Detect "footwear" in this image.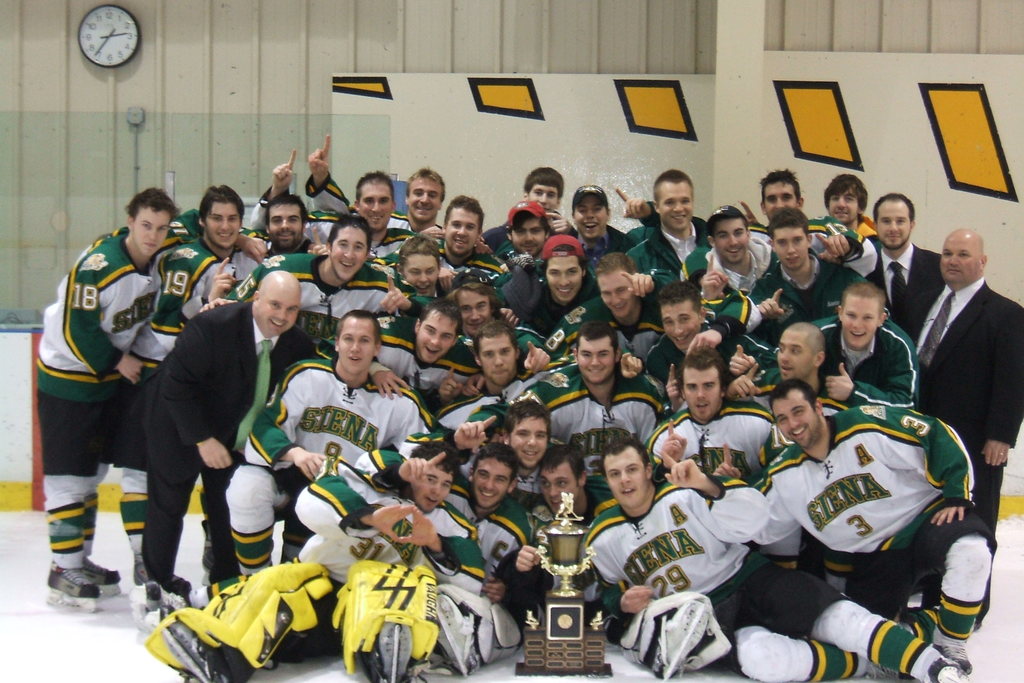
Detection: {"left": 163, "top": 614, "right": 234, "bottom": 682}.
